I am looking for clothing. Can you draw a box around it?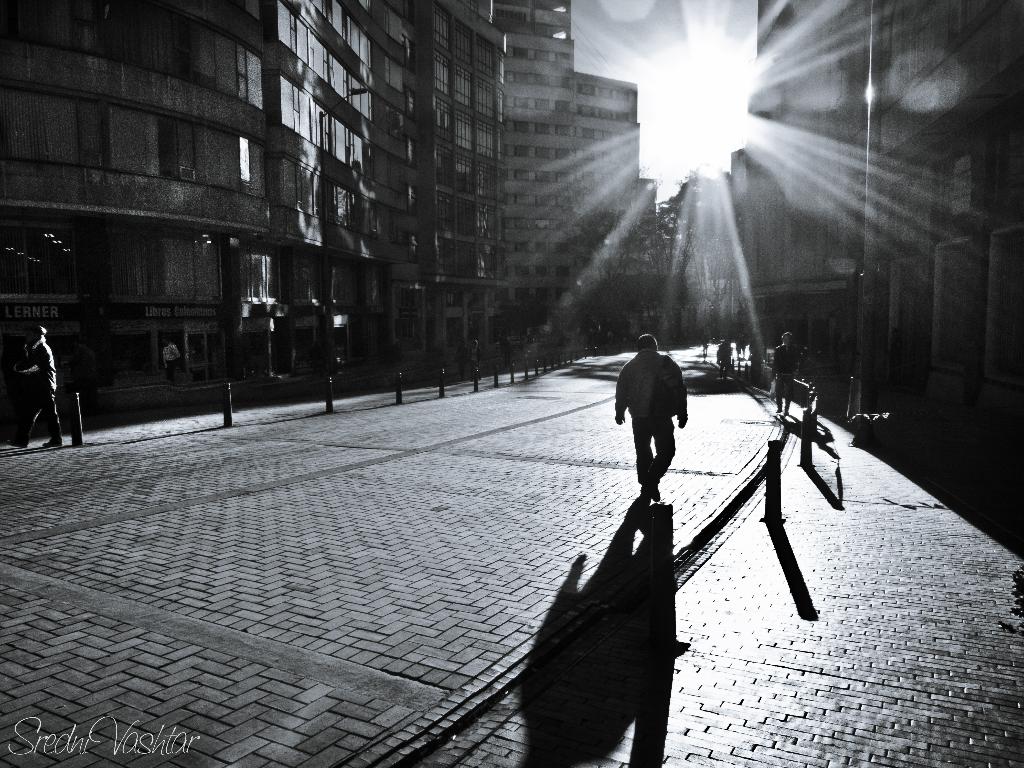
Sure, the bounding box is crop(160, 342, 177, 387).
